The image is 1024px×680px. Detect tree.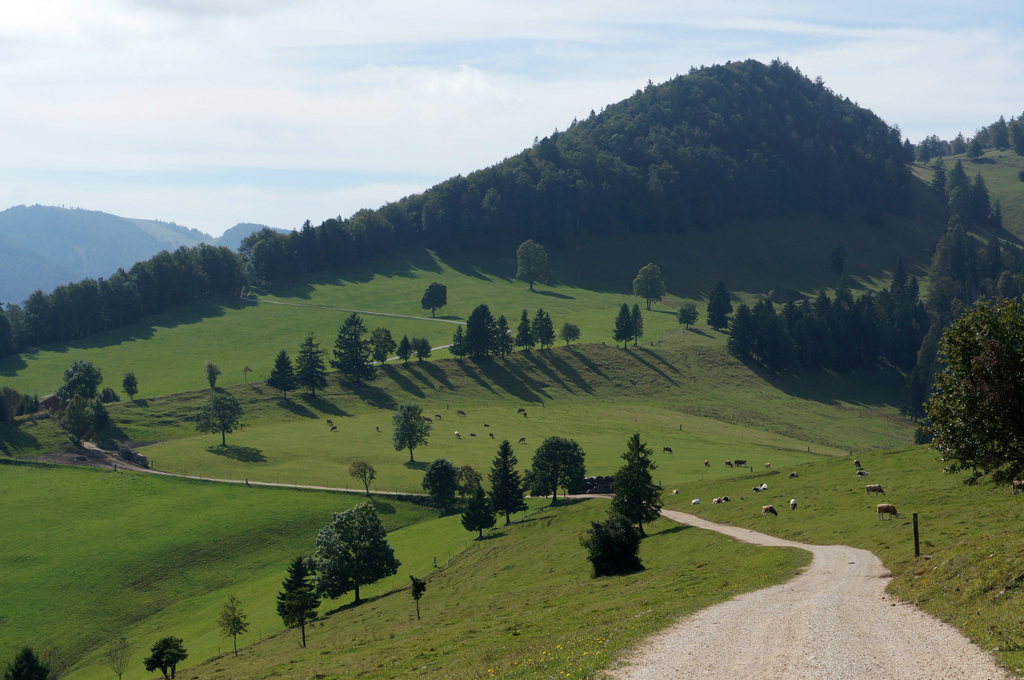
Detection: box(635, 262, 668, 310).
